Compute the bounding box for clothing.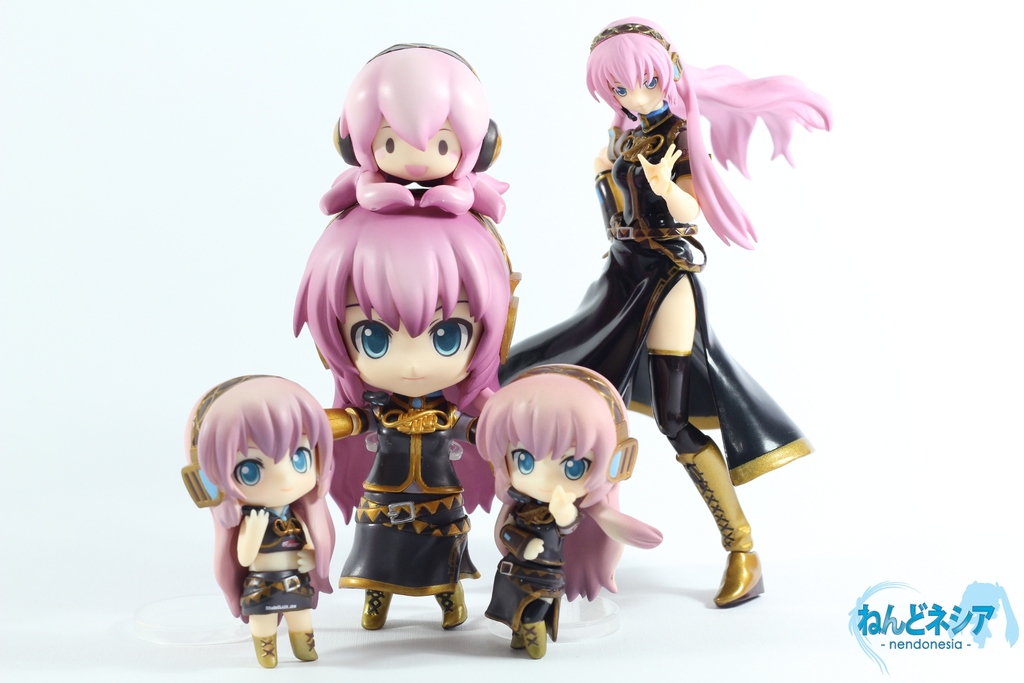
left=242, top=502, right=317, bottom=613.
